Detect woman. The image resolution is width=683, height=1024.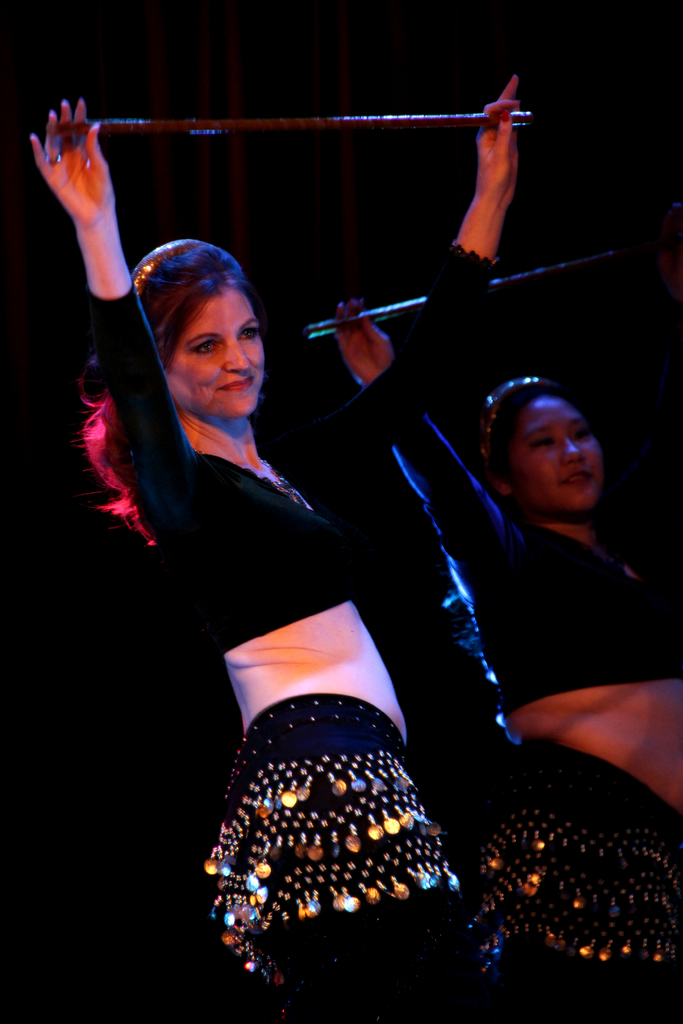
[325,280,682,1023].
